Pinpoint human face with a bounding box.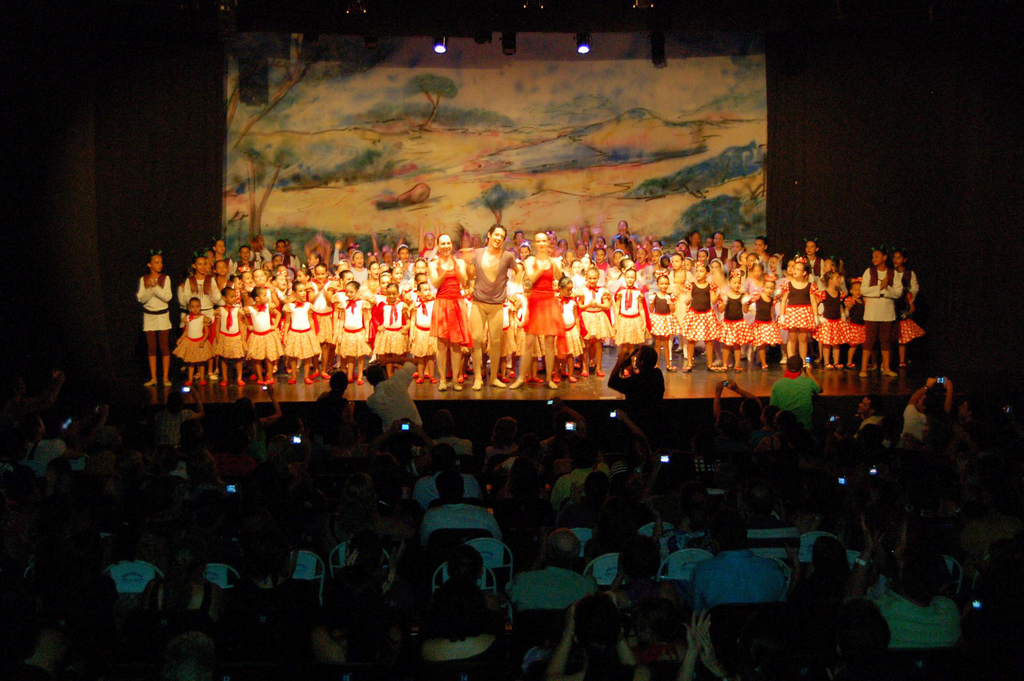
pyautogui.locateOnScreen(152, 257, 164, 274).
